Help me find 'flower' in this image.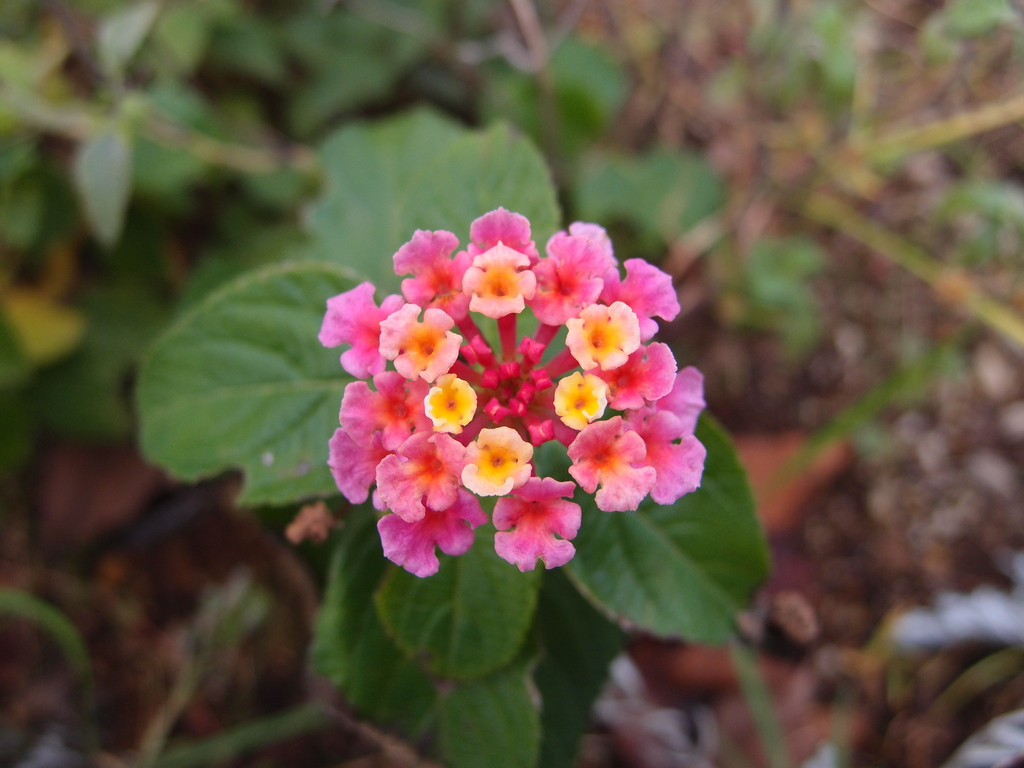
Found it: bbox=[381, 304, 463, 380].
